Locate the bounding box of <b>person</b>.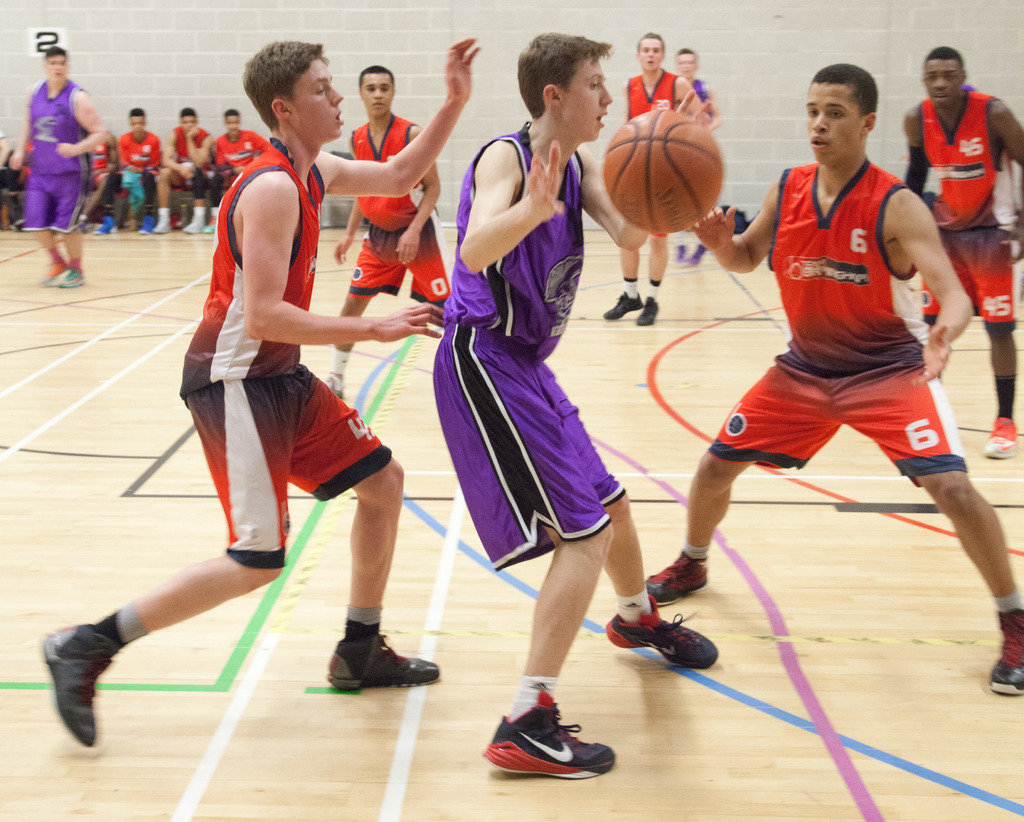
Bounding box: 115/104/163/229.
